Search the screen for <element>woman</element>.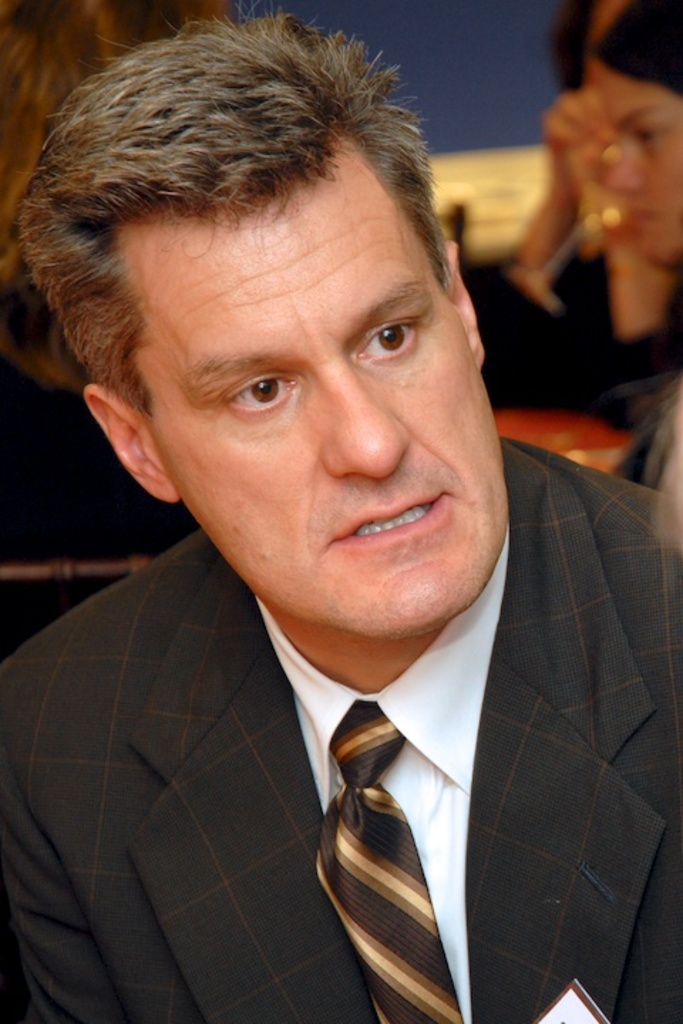
Found at bbox=(588, 0, 682, 538).
